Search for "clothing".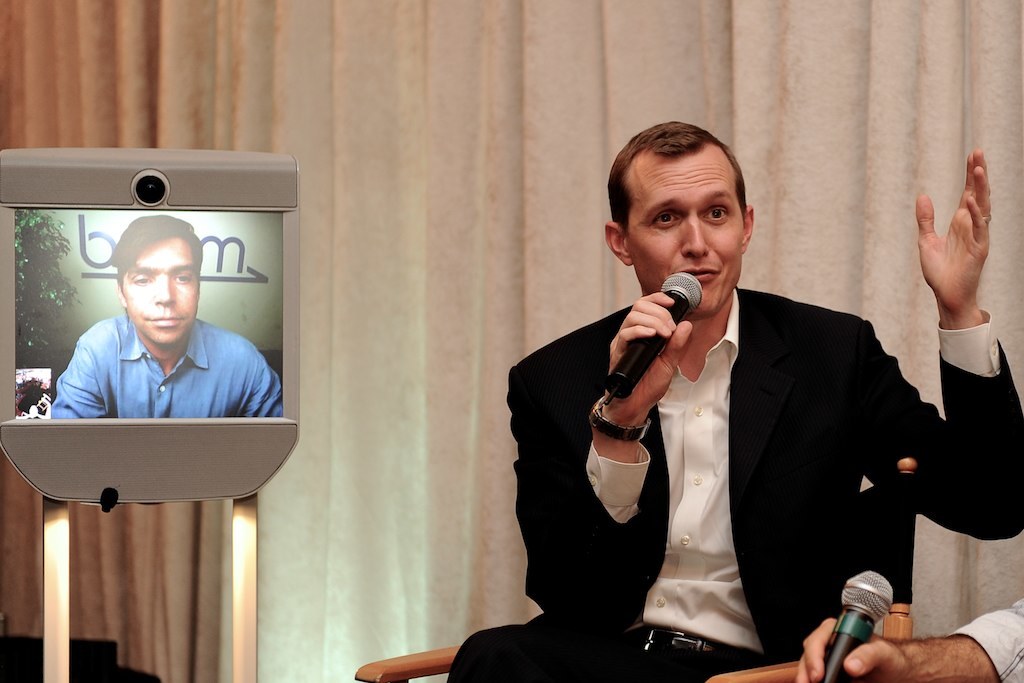
Found at 51, 318, 285, 418.
